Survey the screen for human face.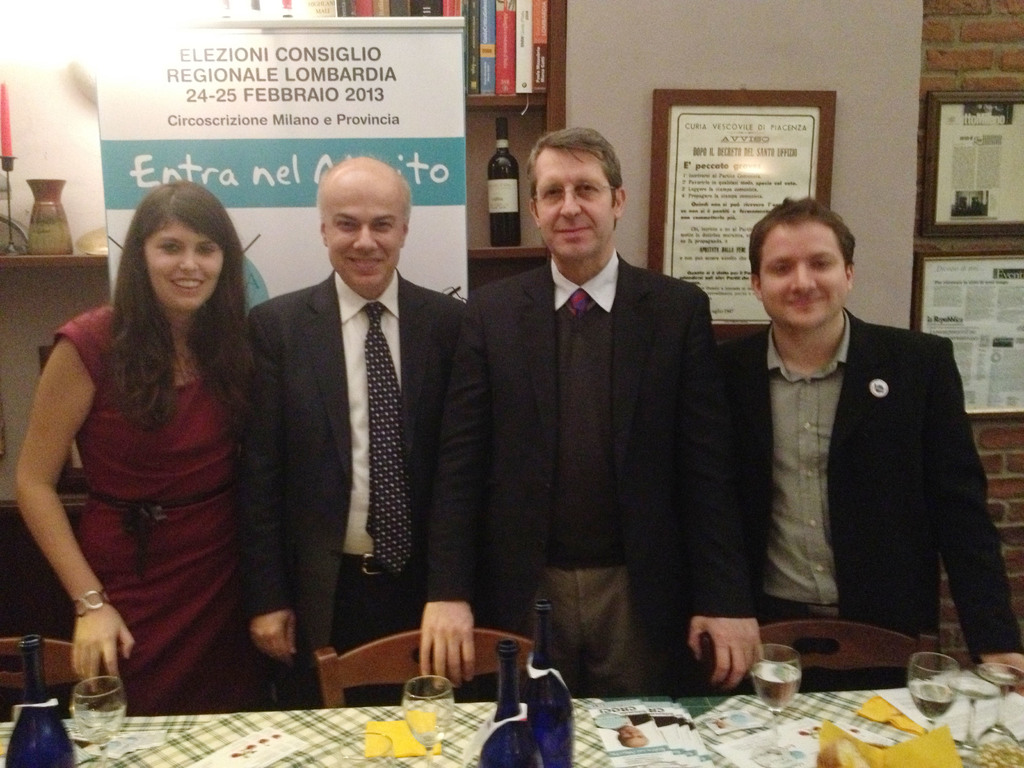
Survey found: 326:176:402:291.
